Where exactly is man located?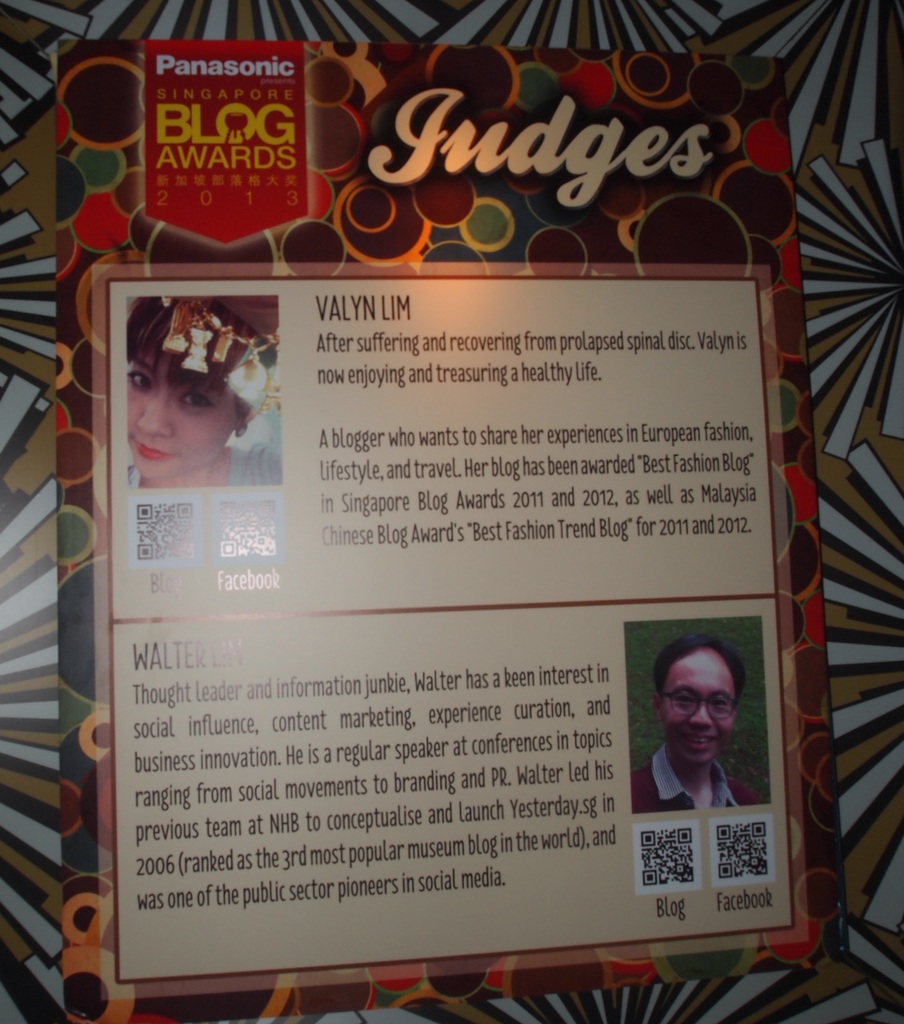
Its bounding box is box=[640, 657, 757, 825].
